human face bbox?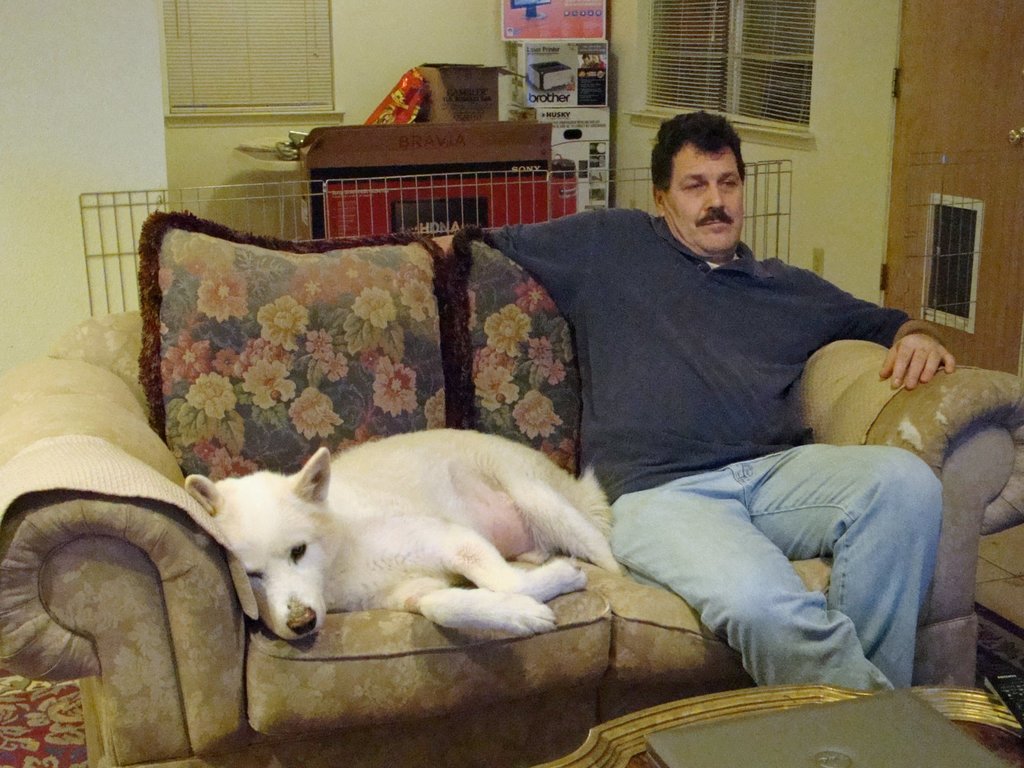
(664,144,747,254)
